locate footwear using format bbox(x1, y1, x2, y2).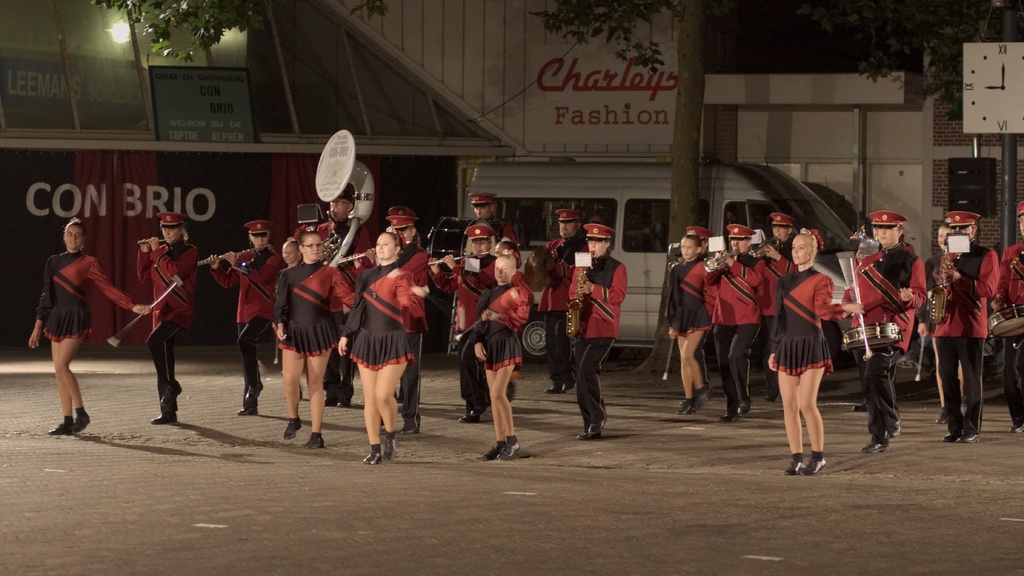
bbox(964, 432, 982, 444).
